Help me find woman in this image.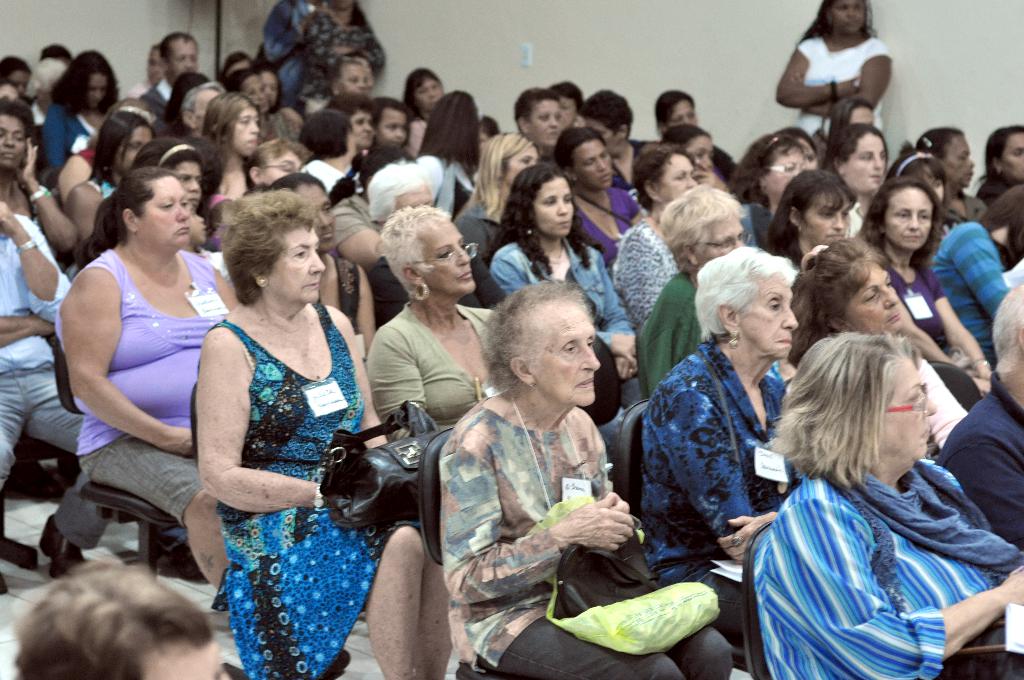
Found it: 54 135 236 616.
